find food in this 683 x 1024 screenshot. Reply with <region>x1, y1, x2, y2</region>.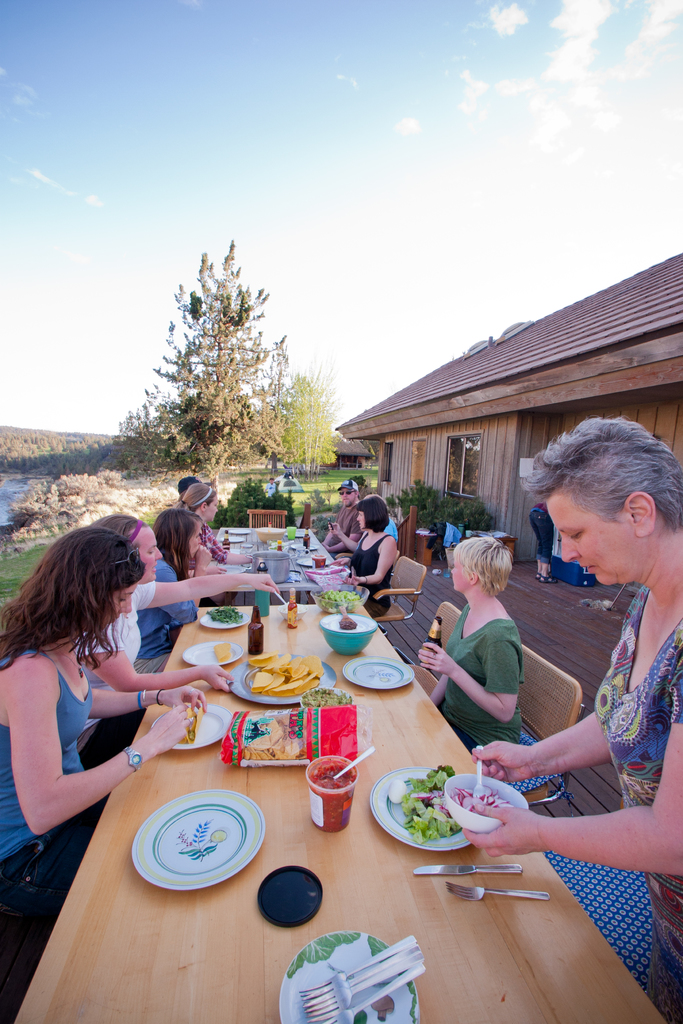
<region>247, 648, 325, 699</region>.
